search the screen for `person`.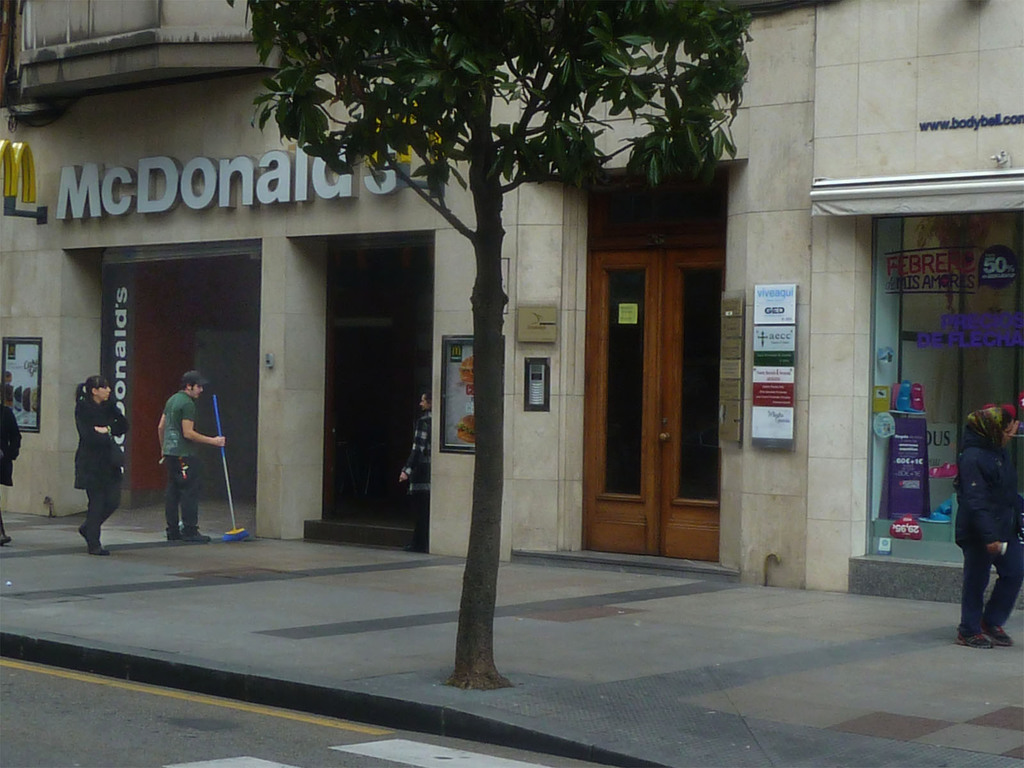
Found at (396,388,436,557).
